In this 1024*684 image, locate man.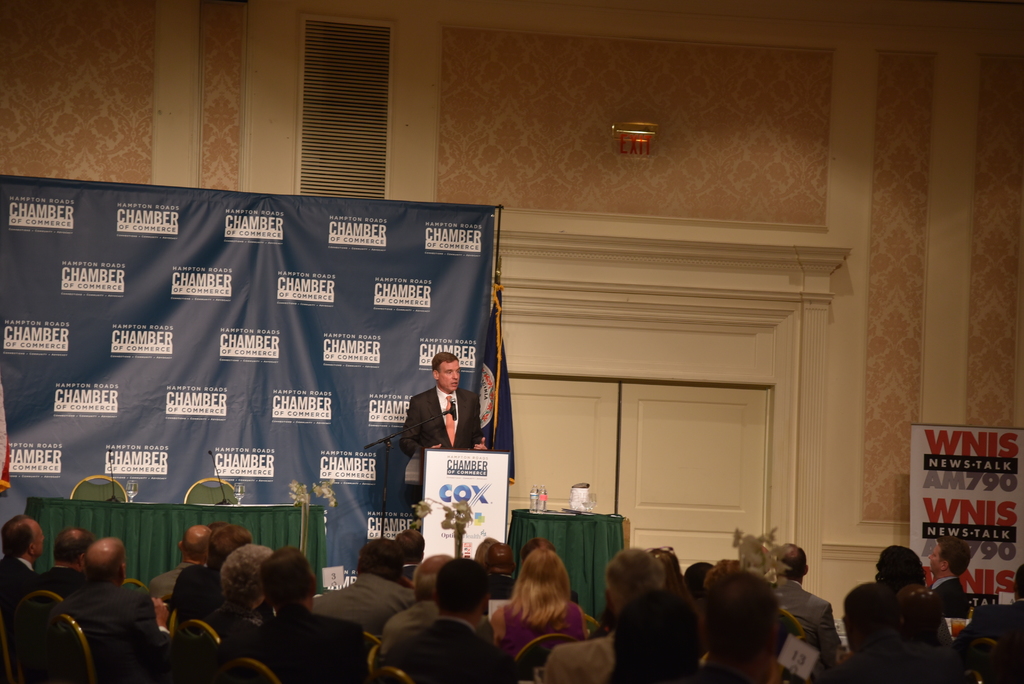
Bounding box: left=396, top=533, right=426, bottom=584.
